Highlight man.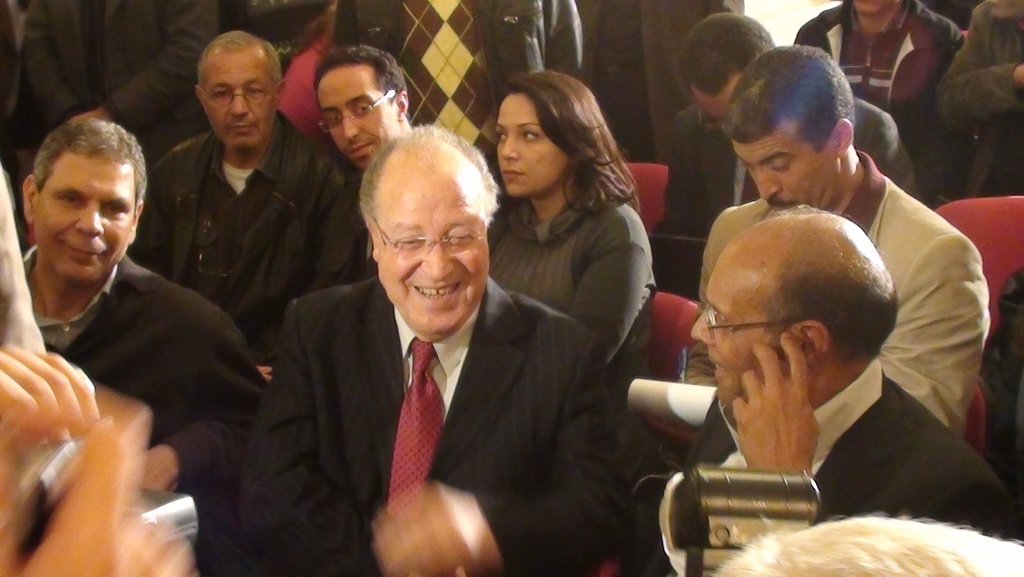
Highlighted region: bbox=[240, 116, 614, 576].
